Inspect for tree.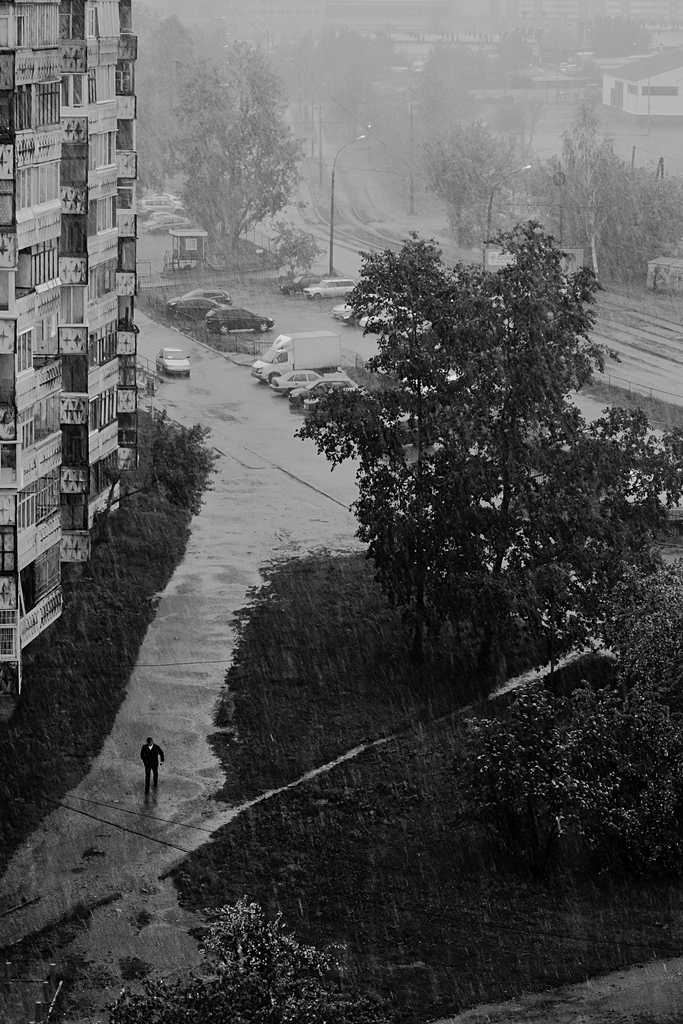
Inspection: {"x1": 576, "y1": 540, "x2": 682, "y2": 689}.
